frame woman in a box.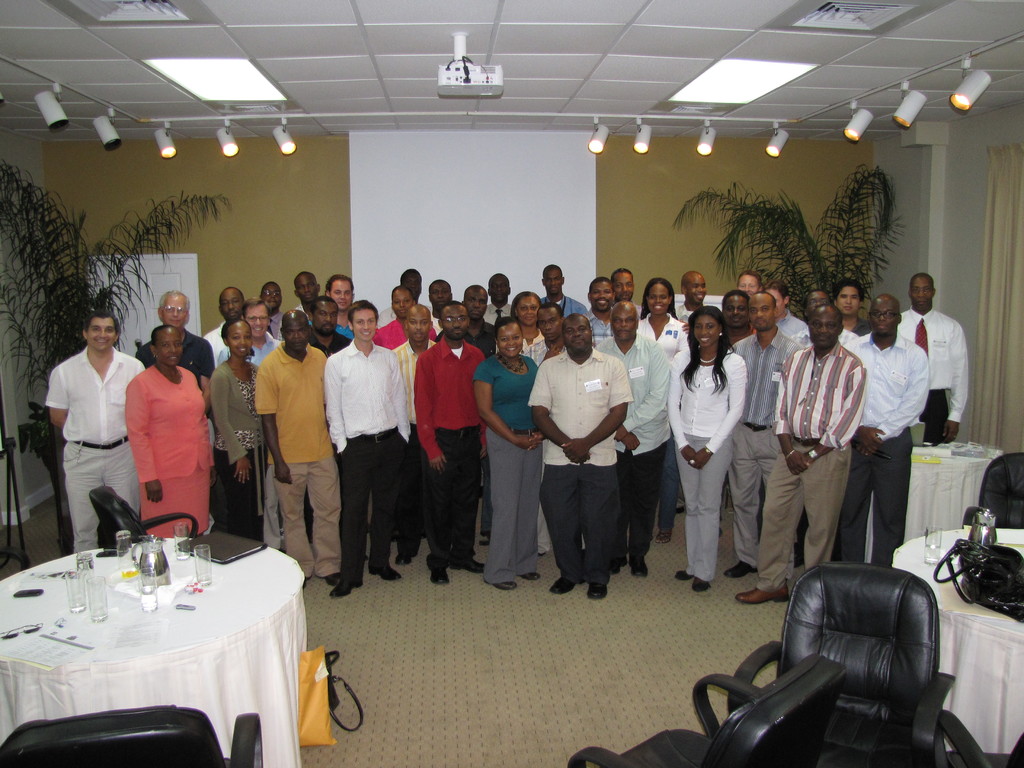
(674,313,764,607).
